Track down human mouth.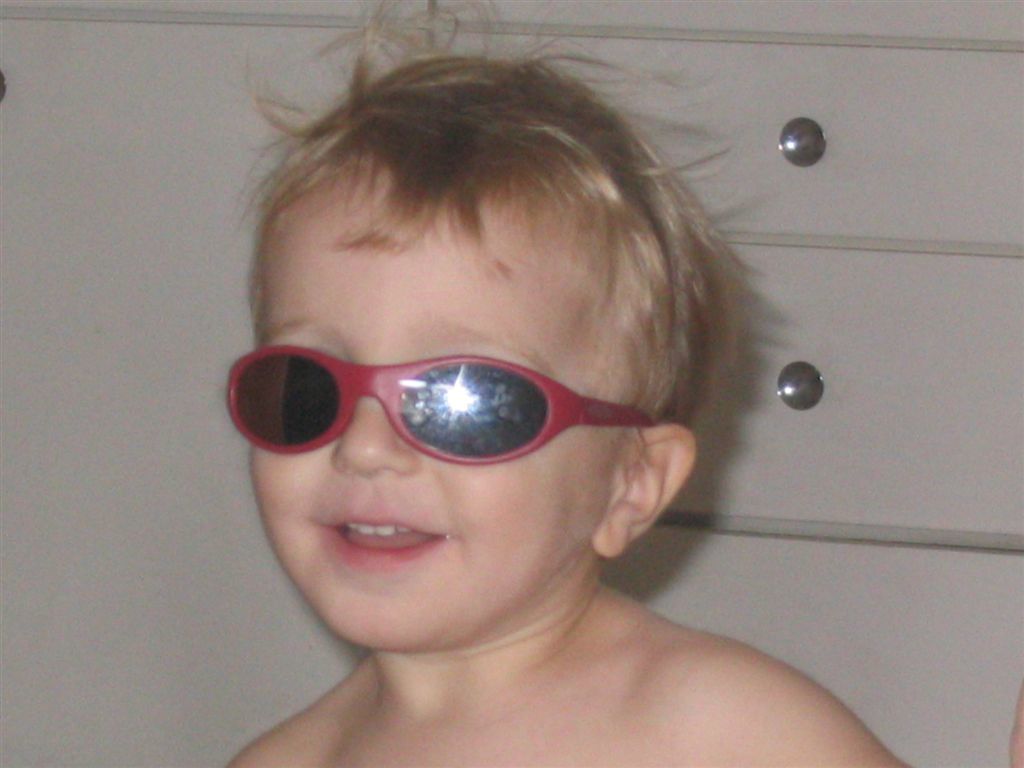
Tracked to 311, 492, 454, 581.
